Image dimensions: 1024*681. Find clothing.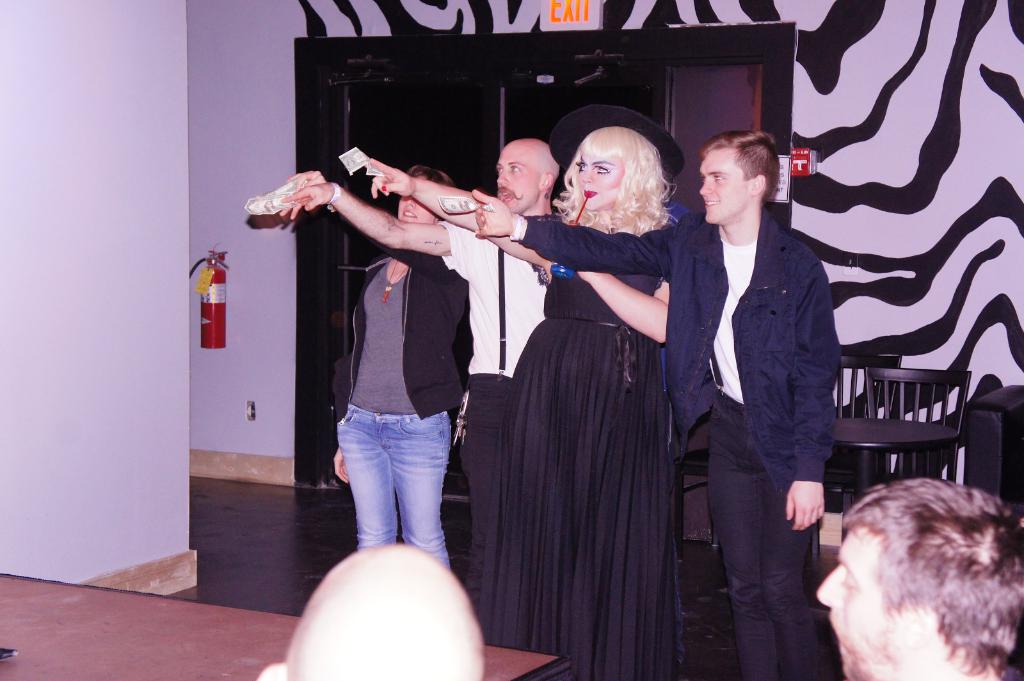
BBox(481, 220, 680, 680).
